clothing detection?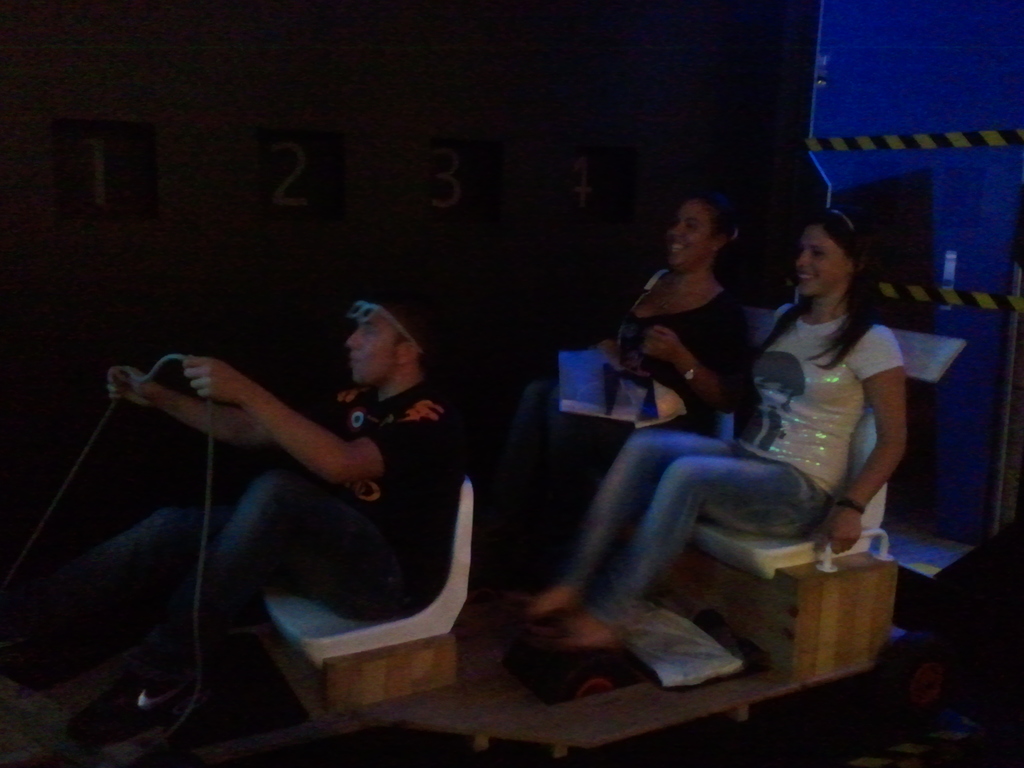
x1=492, y1=290, x2=747, y2=593
